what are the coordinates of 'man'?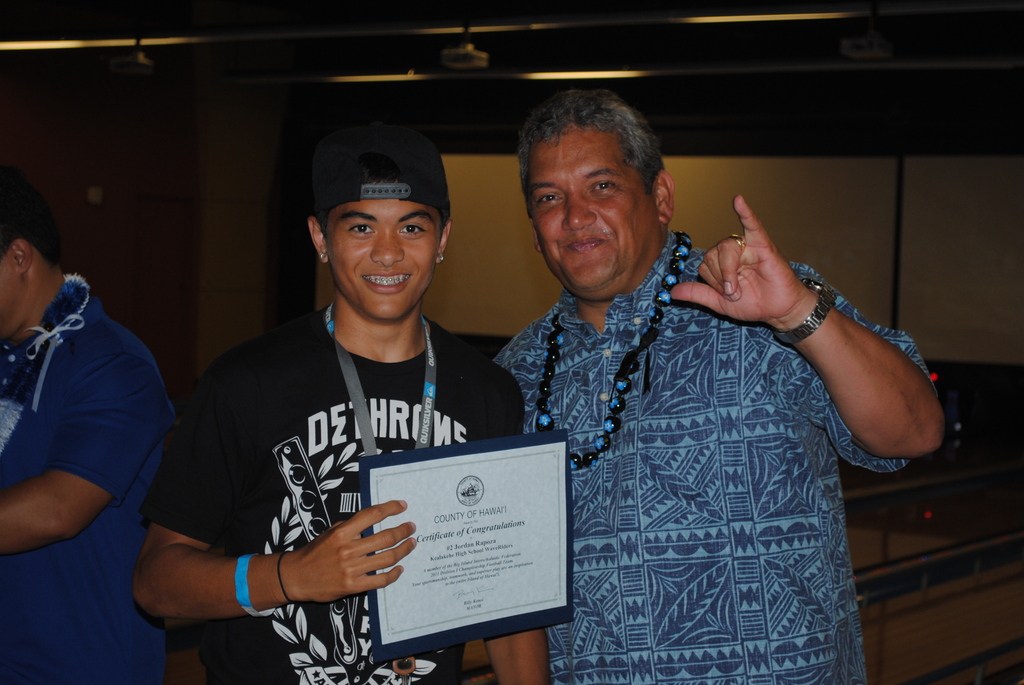
490, 79, 952, 684.
